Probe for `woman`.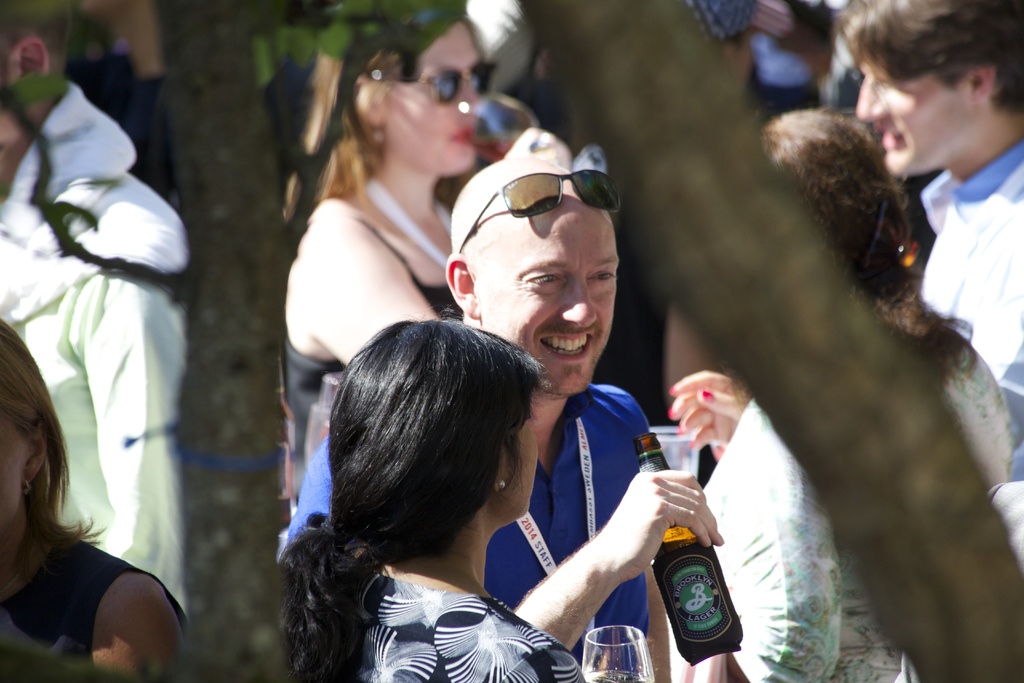
Probe result: box(264, 285, 637, 677).
